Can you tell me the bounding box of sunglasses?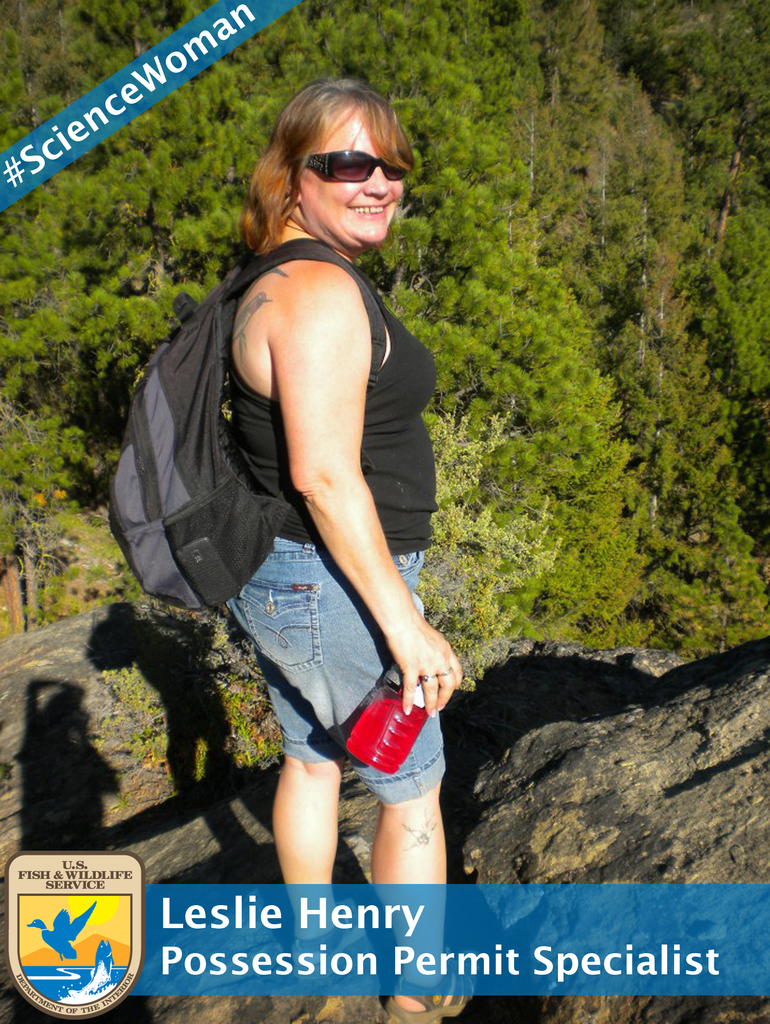
pyautogui.locateOnScreen(300, 149, 416, 188).
